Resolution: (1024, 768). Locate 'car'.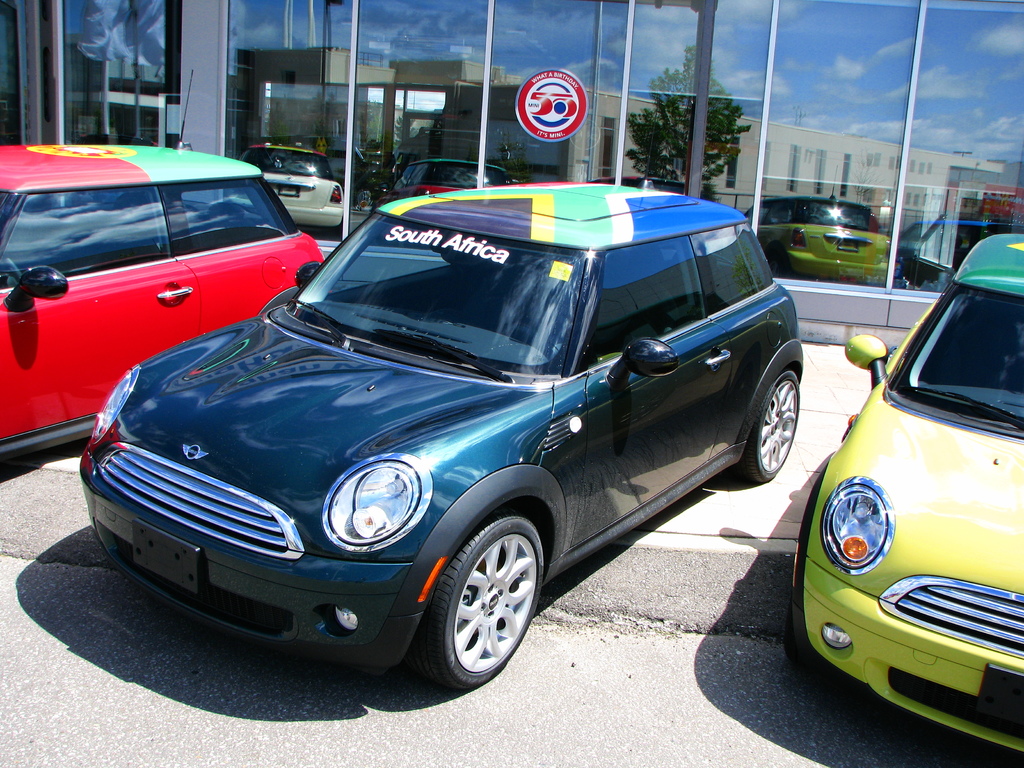
box(788, 232, 1023, 755).
